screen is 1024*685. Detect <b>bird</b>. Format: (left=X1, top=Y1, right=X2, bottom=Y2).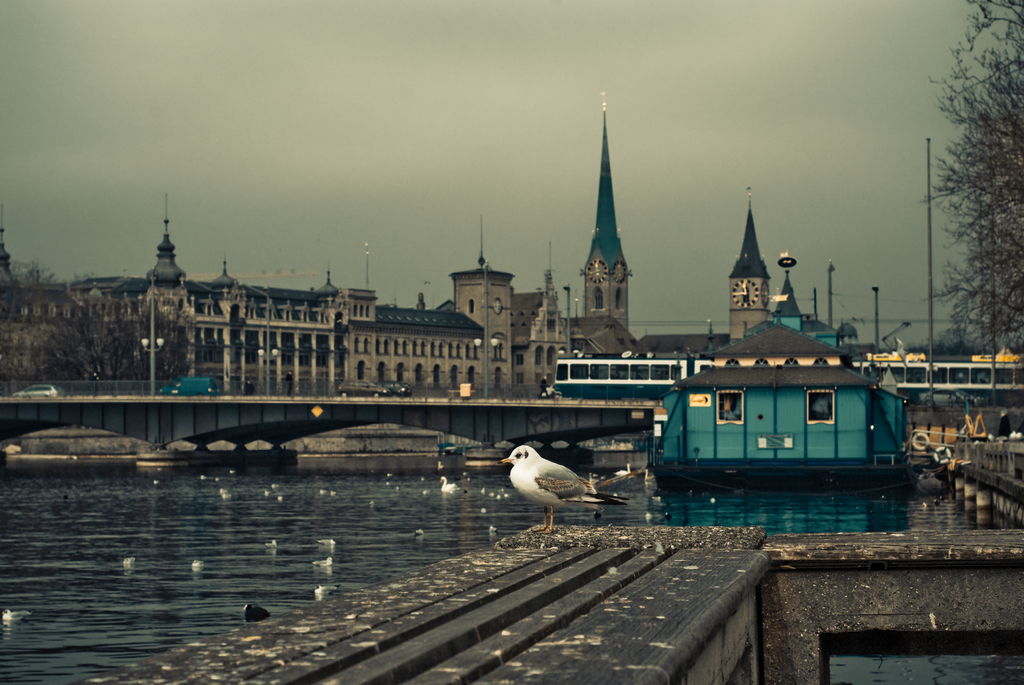
(left=617, top=462, right=634, bottom=479).
